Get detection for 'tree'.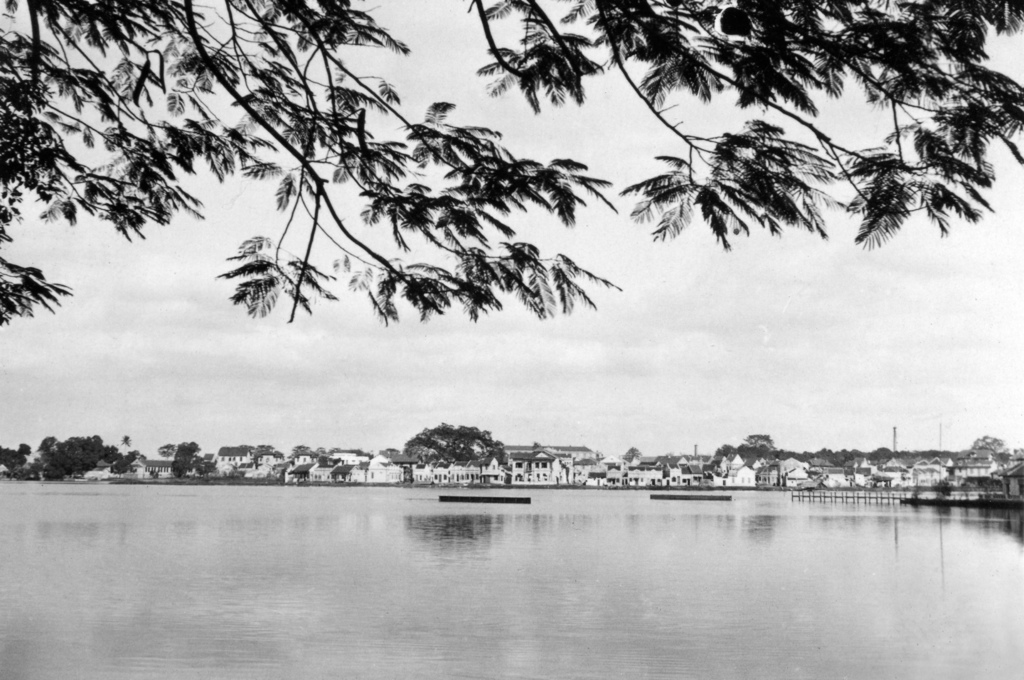
Detection: 217 441 280 458.
